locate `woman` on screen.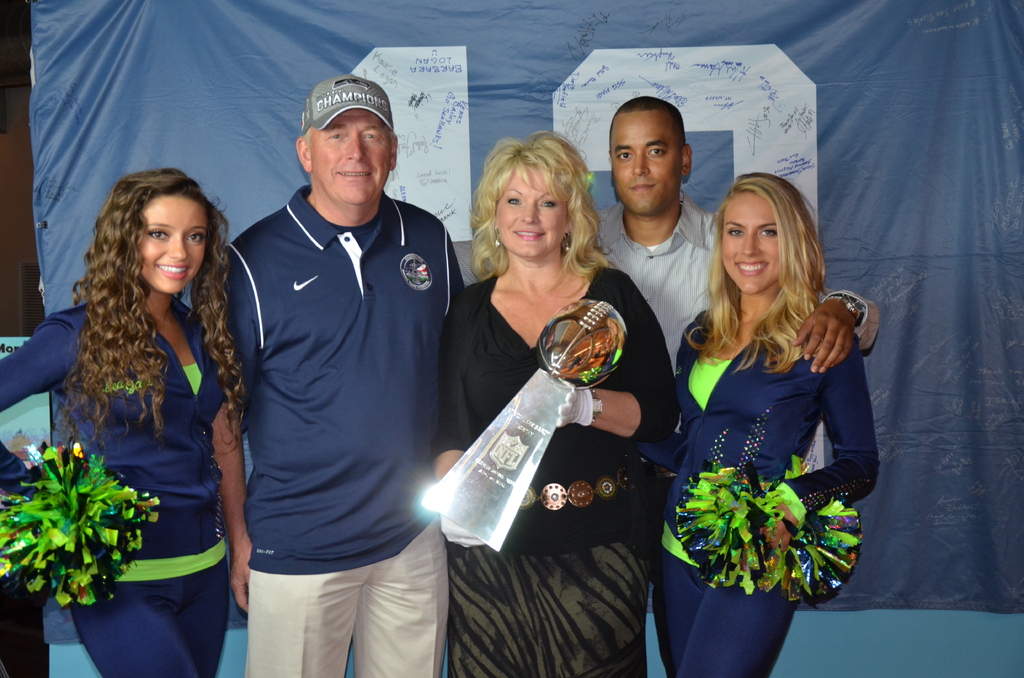
On screen at BBox(433, 127, 685, 677).
